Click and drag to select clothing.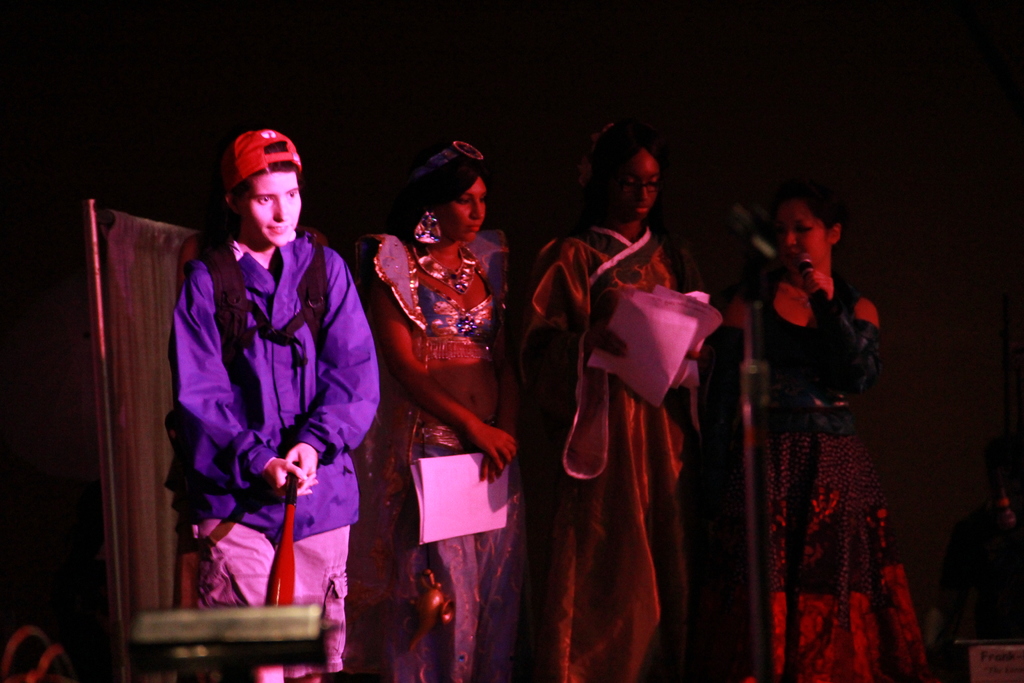
Selection: 378 231 527 682.
